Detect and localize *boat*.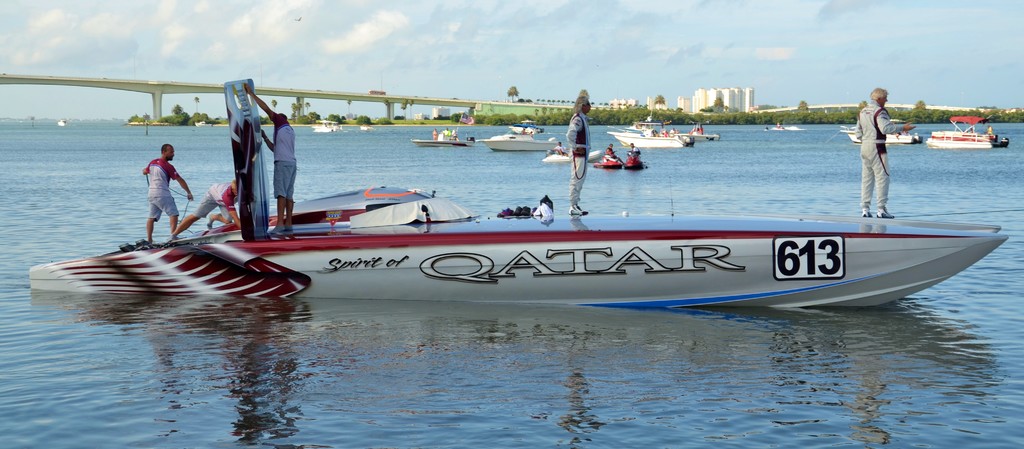
Localized at left=642, top=114, right=664, bottom=128.
